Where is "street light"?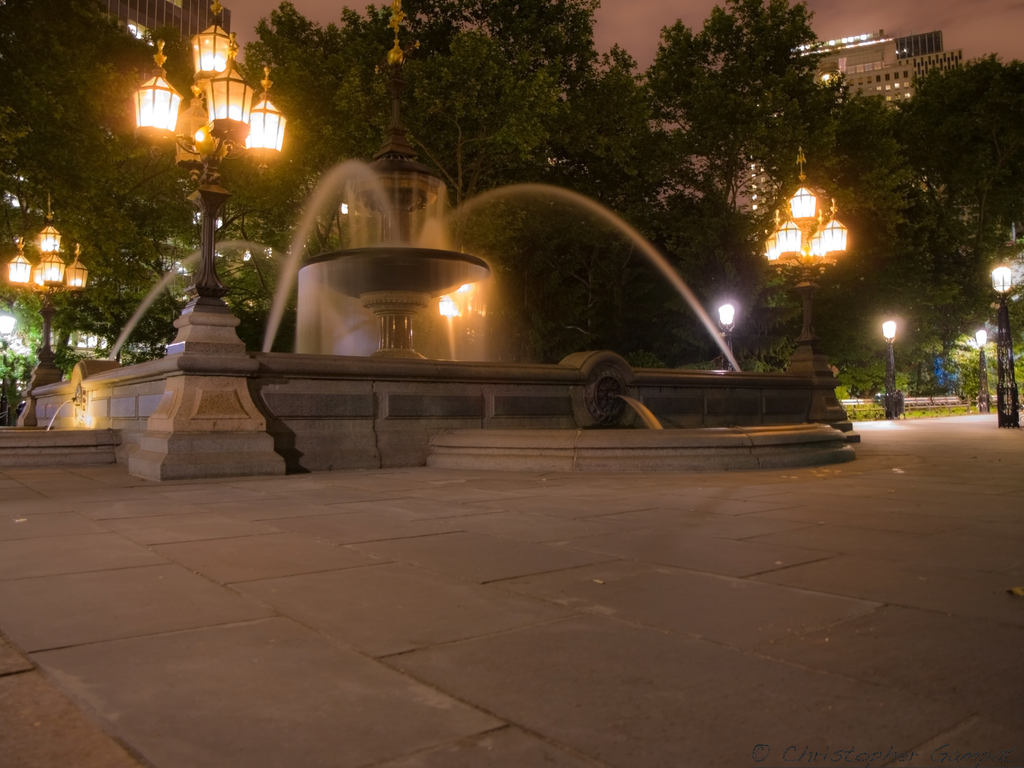
{"x1": 975, "y1": 323, "x2": 990, "y2": 417}.
